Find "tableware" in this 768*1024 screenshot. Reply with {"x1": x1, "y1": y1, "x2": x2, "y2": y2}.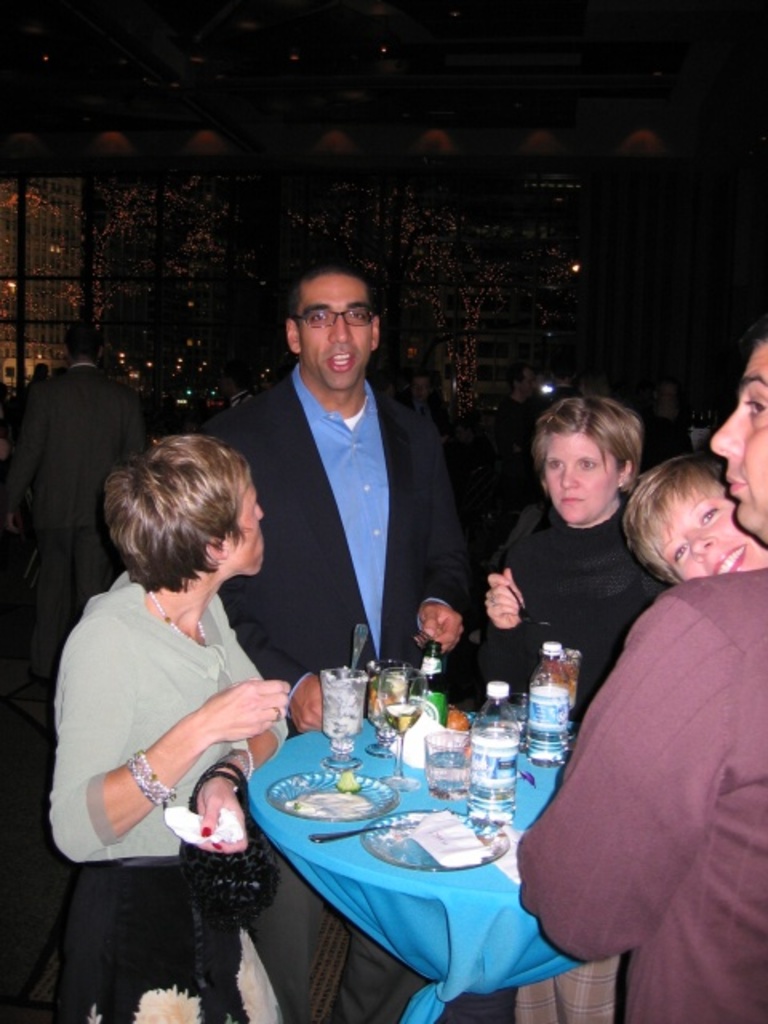
{"x1": 422, "y1": 728, "x2": 478, "y2": 800}.
